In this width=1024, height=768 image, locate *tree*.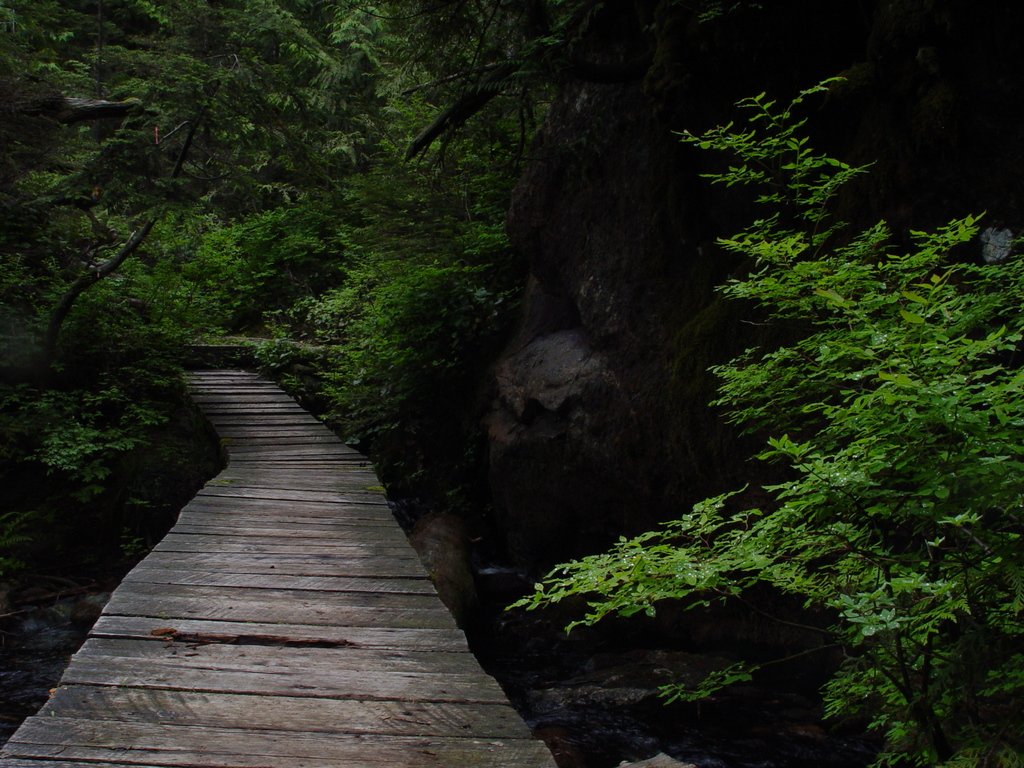
Bounding box: locate(0, 0, 509, 507).
